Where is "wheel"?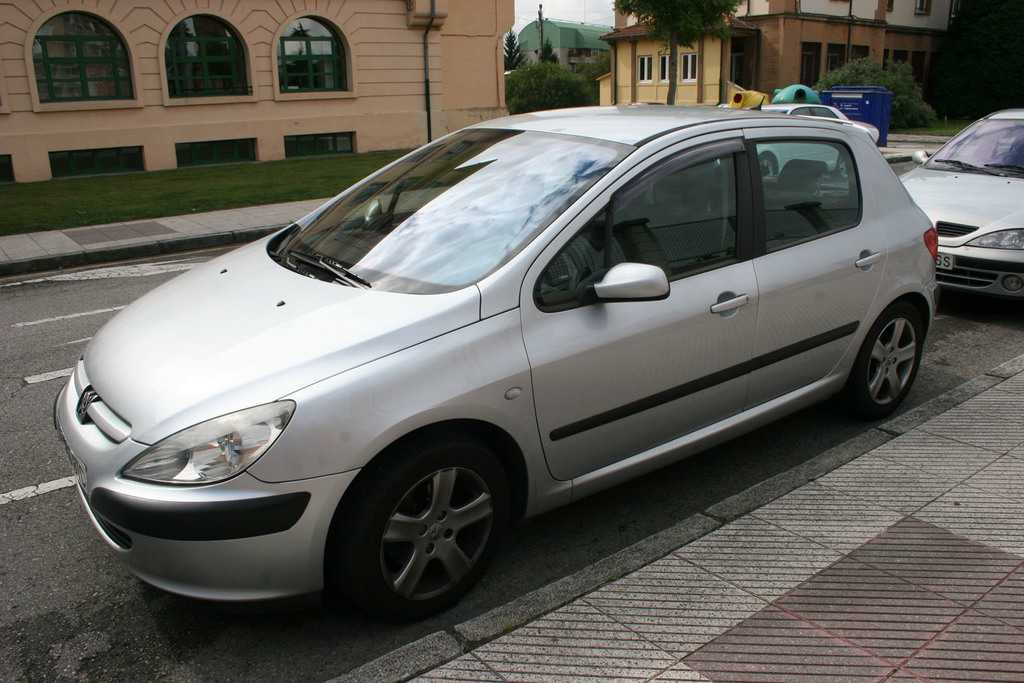
851 302 925 416.
